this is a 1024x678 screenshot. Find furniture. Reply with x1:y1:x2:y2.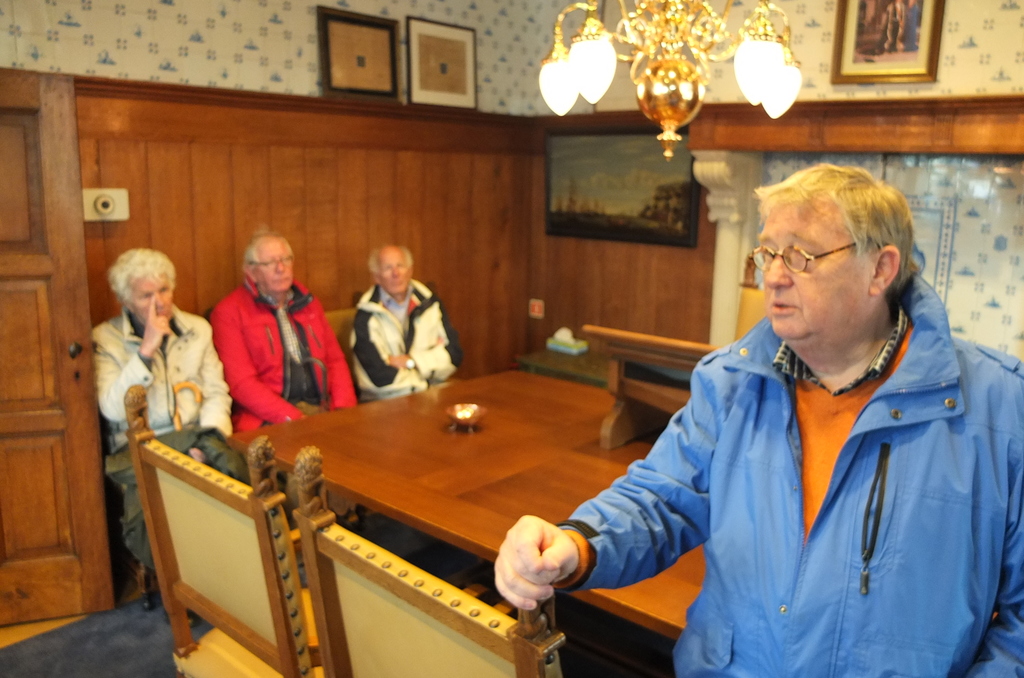
125:385:321:677.
